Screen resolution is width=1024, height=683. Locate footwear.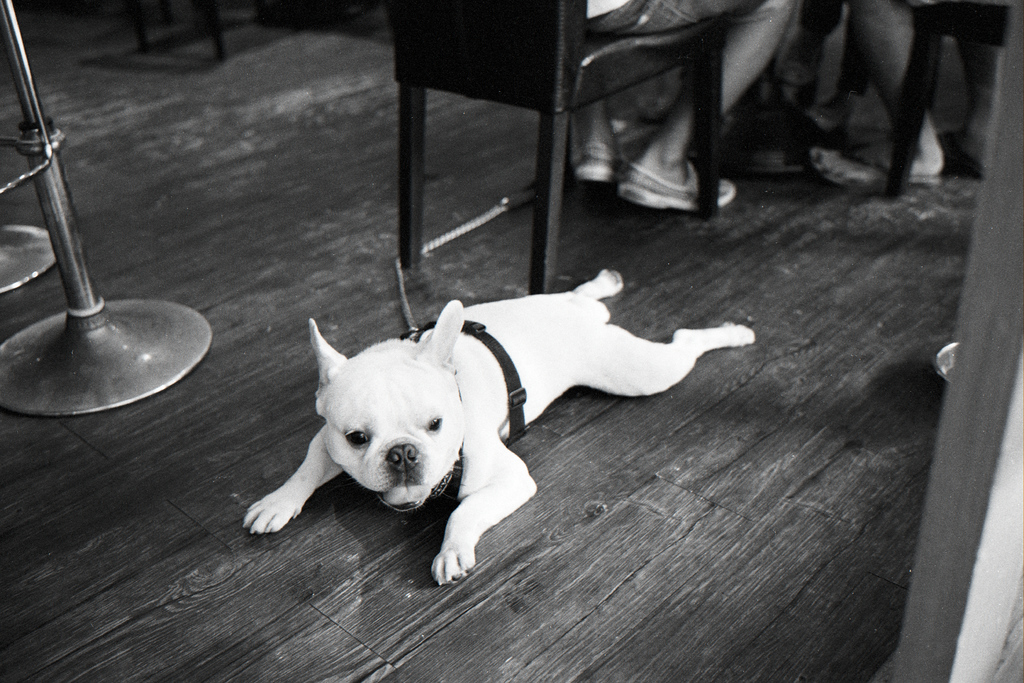
rect(618, 161, 734, 206).
